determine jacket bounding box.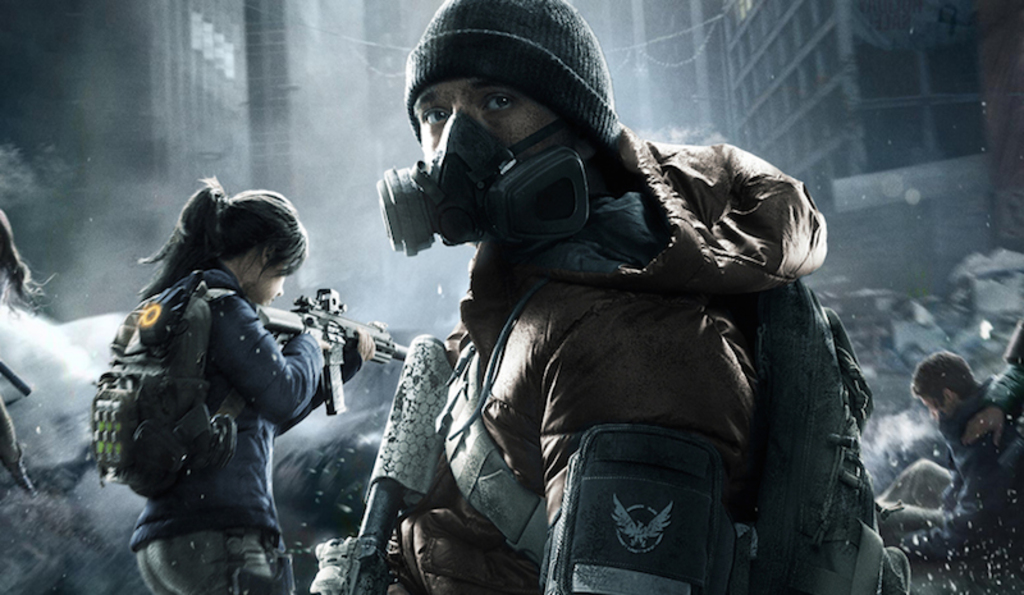
Determined: <bbox>127, 273, 329, 549</bbox>.
